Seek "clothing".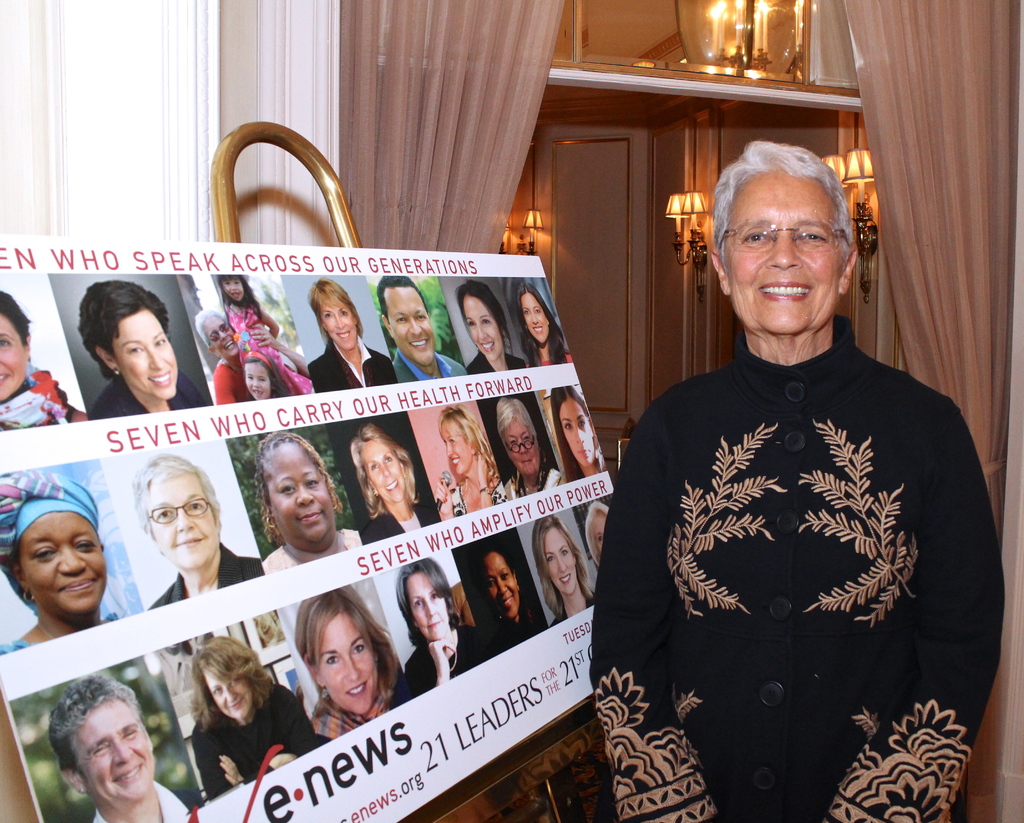
[x1=405, y1=630, x2=483, y2=691].
